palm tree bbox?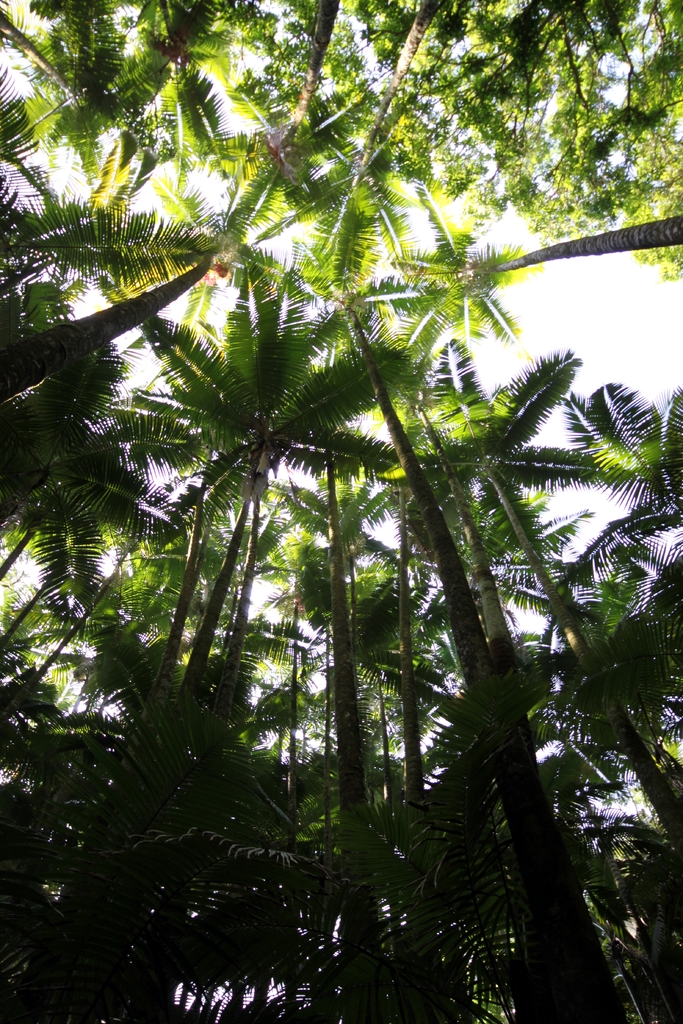
<bbox>582, 6, 641, 180</bbox>
